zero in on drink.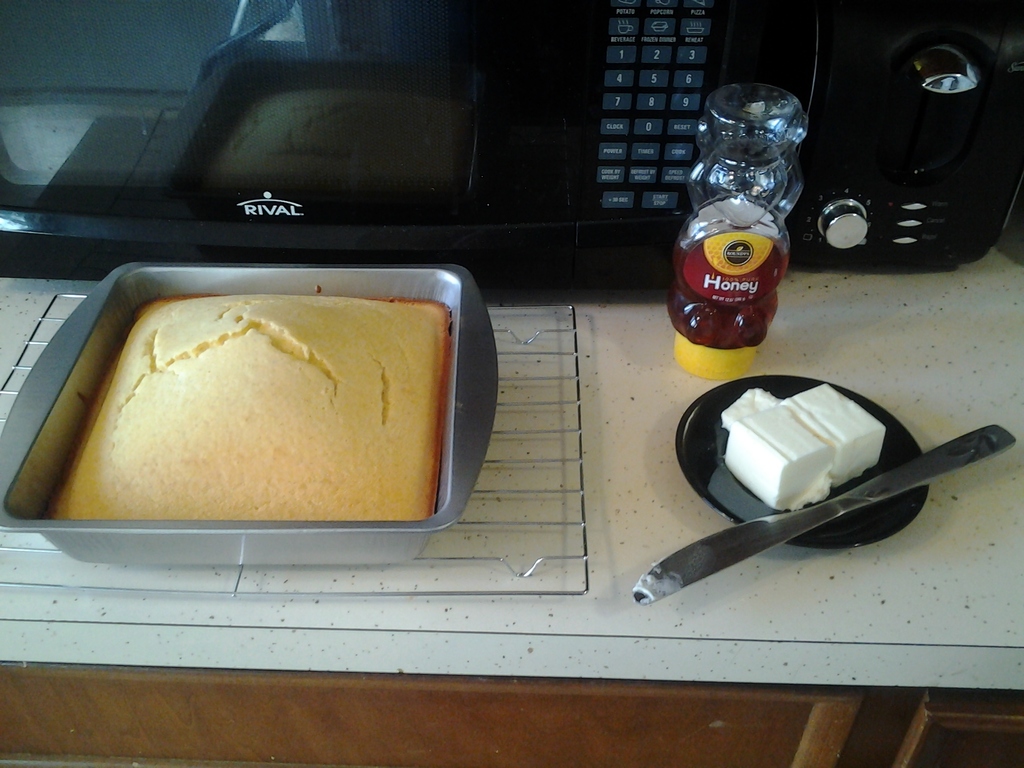
Zeroed in: detection(678, 94, 811, 380).
